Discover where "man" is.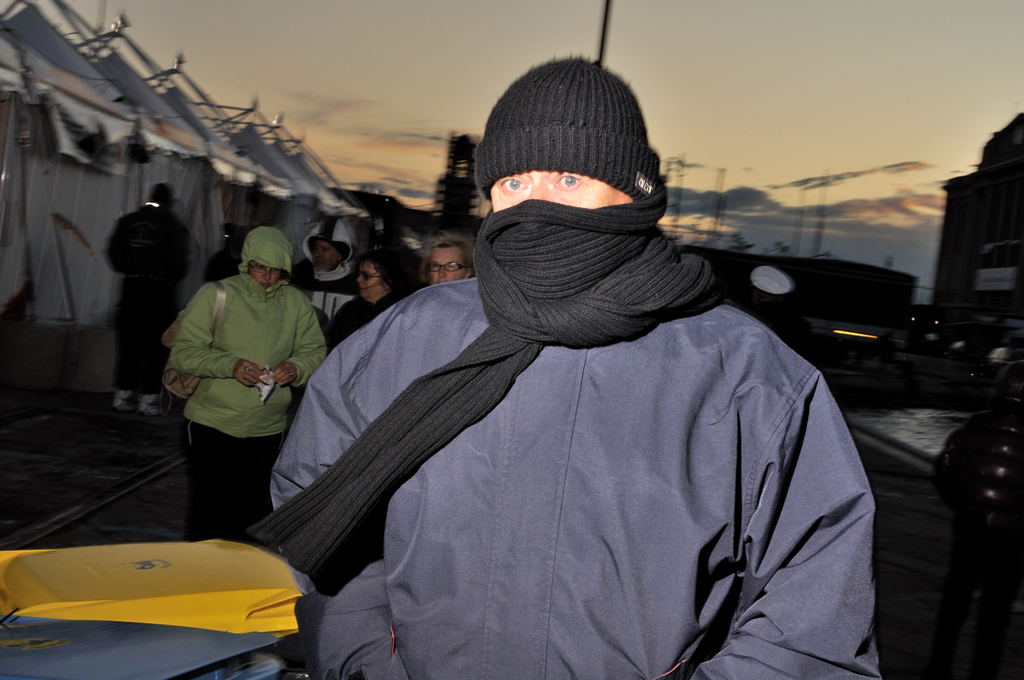
Discovered at bbox=(202, 223, 249, 283).
